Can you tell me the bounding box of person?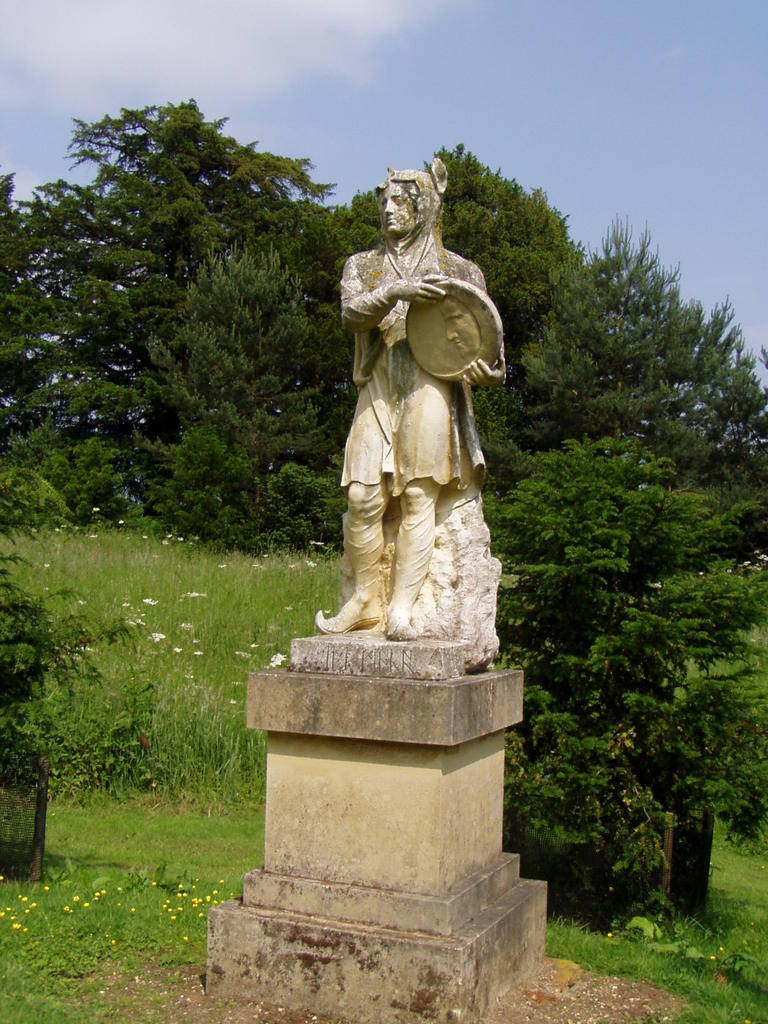
left=306, top=164, right=497, bottom=635.
